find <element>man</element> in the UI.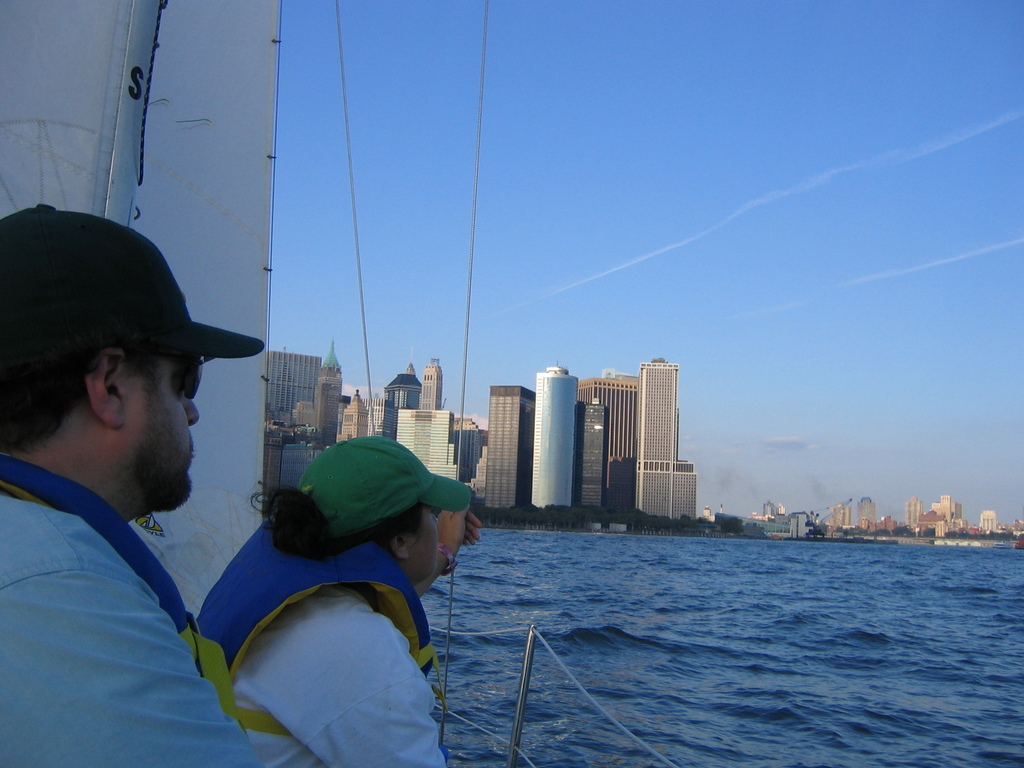
UI element at locate(0, 218, 288, 727).
